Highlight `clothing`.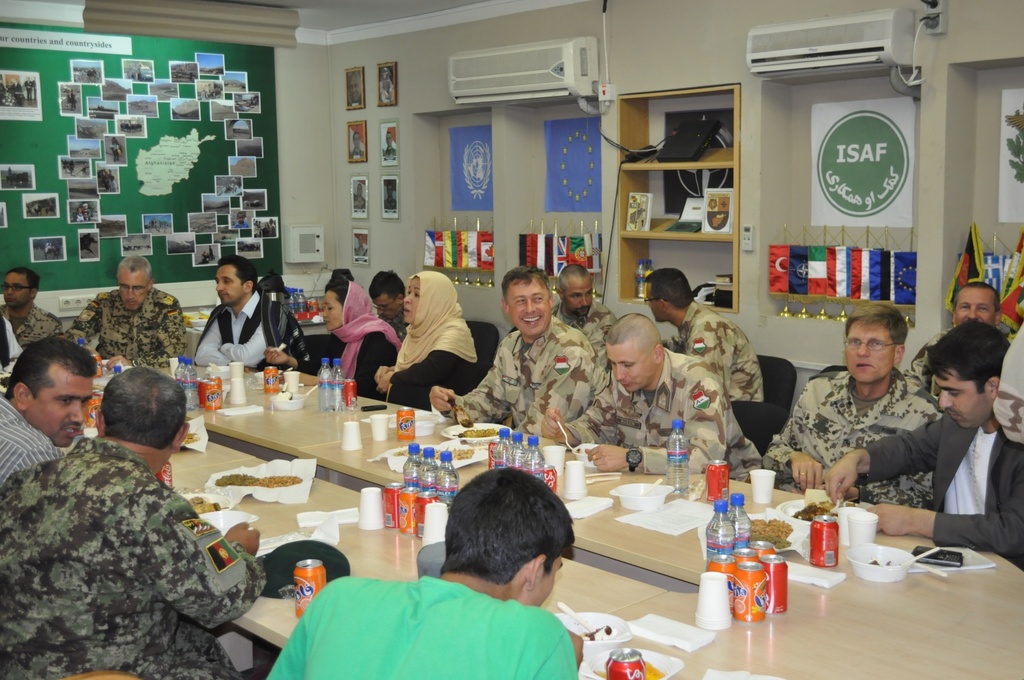
Highlighted region: region(751, 369, 934, 514).
